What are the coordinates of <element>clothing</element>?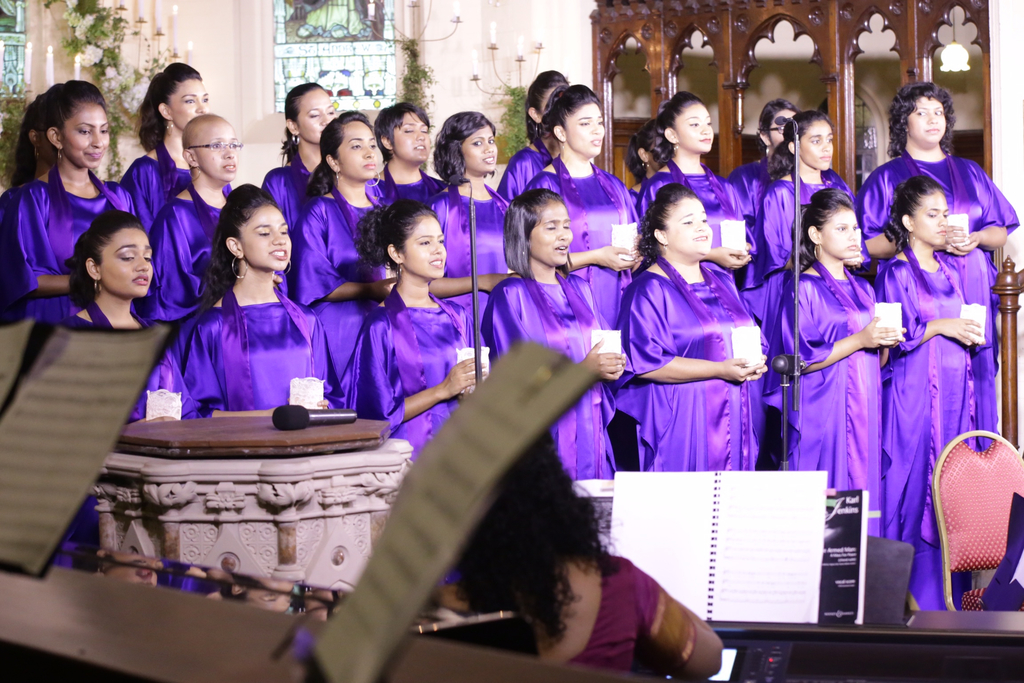
481:264:634:479.
